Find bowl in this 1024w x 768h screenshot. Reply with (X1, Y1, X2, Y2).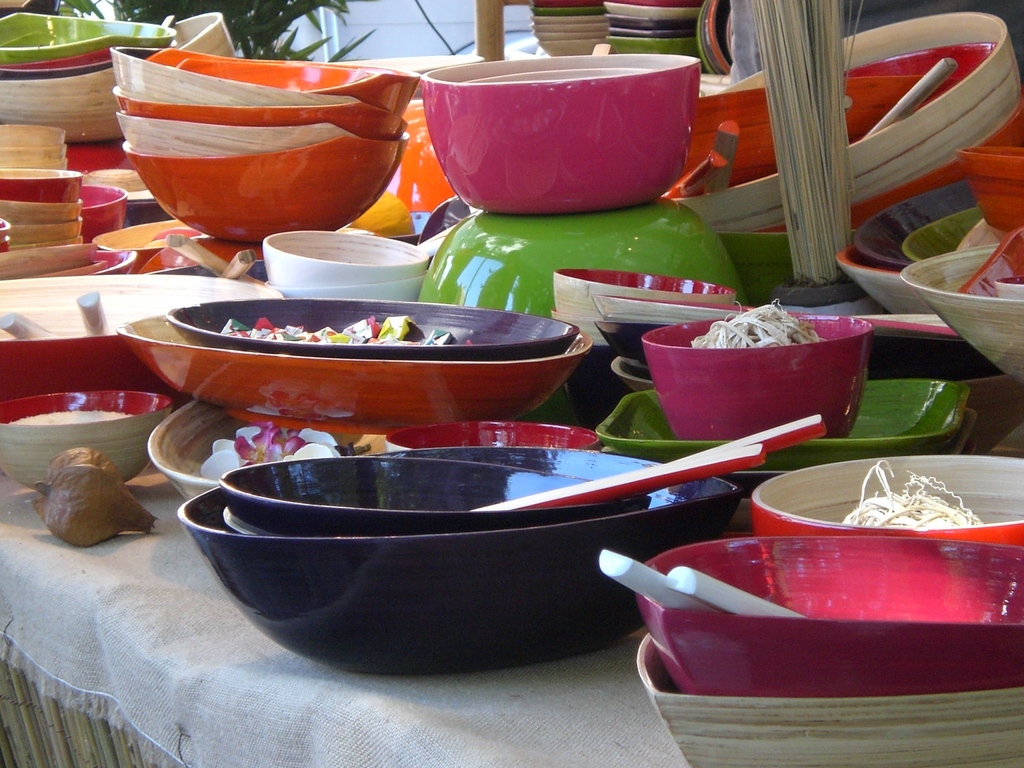
(607, 358, 654, 393).
